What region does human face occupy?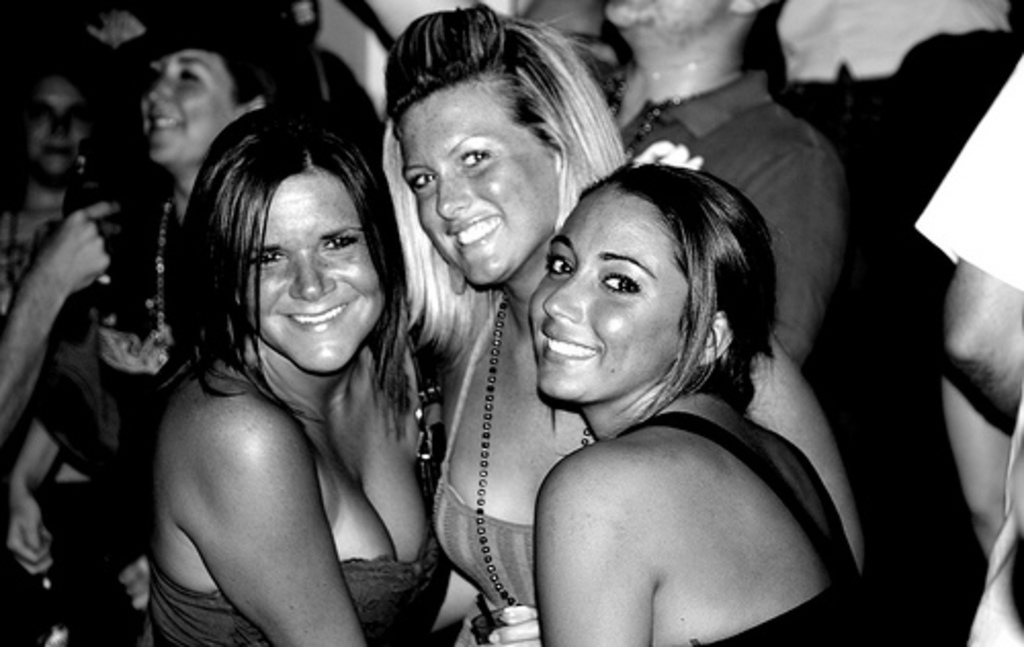
[left=217, top=145, right=379, bottom=364].
